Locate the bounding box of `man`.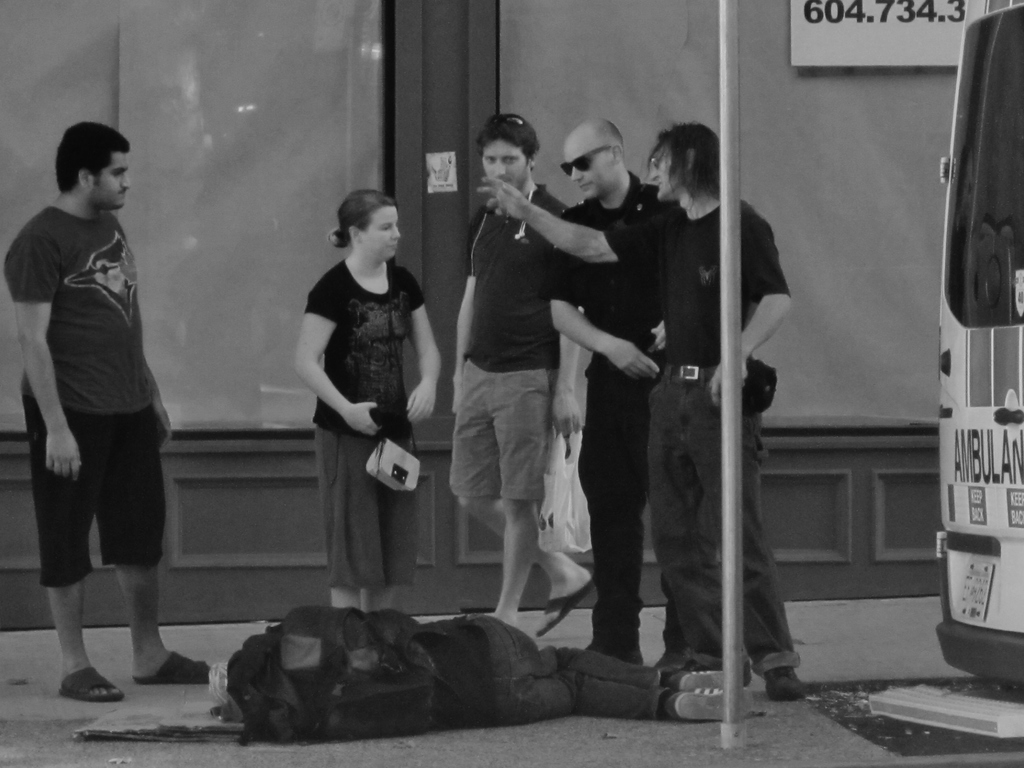
Bounding box: [left=425, top=110, right=593, bottom=644].
